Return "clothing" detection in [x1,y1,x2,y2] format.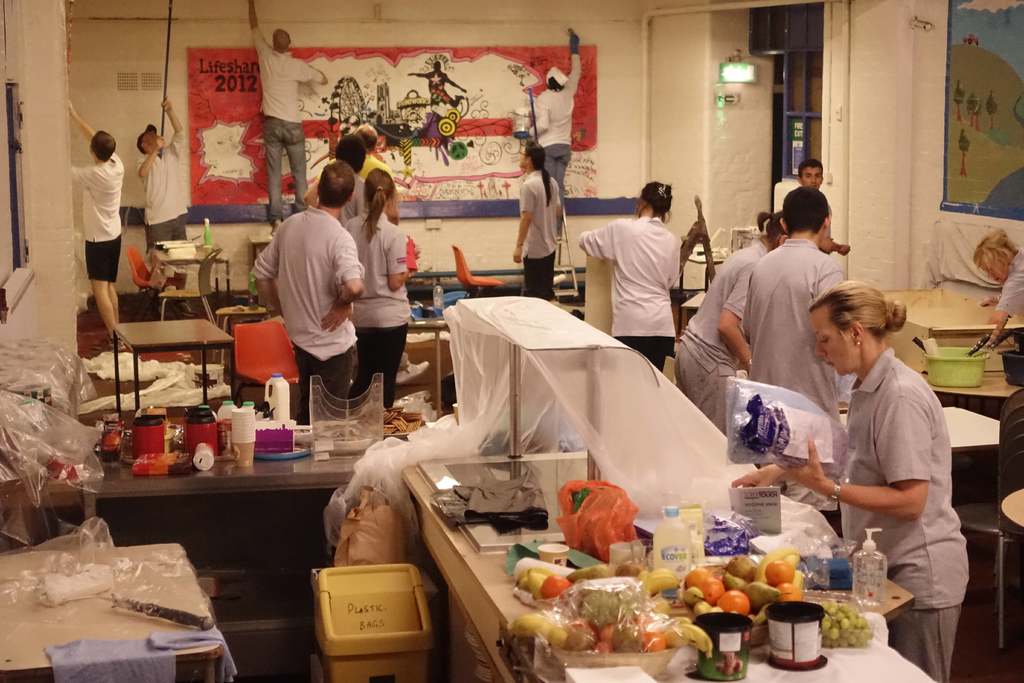
[676,237,767,431].
